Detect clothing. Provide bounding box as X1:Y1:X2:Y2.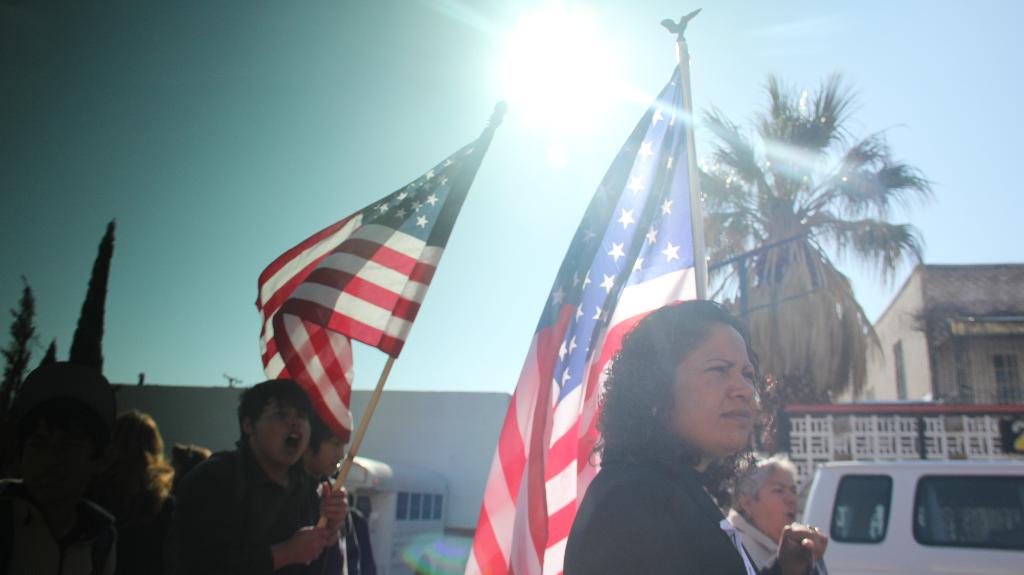
156:409:348:567.
